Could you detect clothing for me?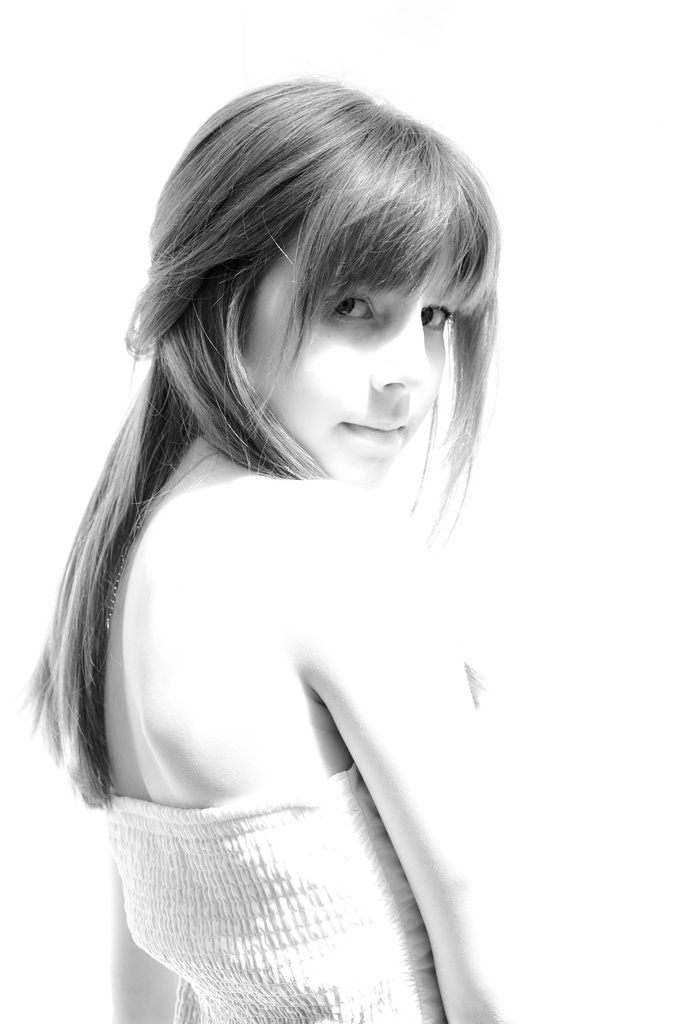
Detection result: {"left": 31, "top": 659, "right": 507, "bottom": 1008}.
